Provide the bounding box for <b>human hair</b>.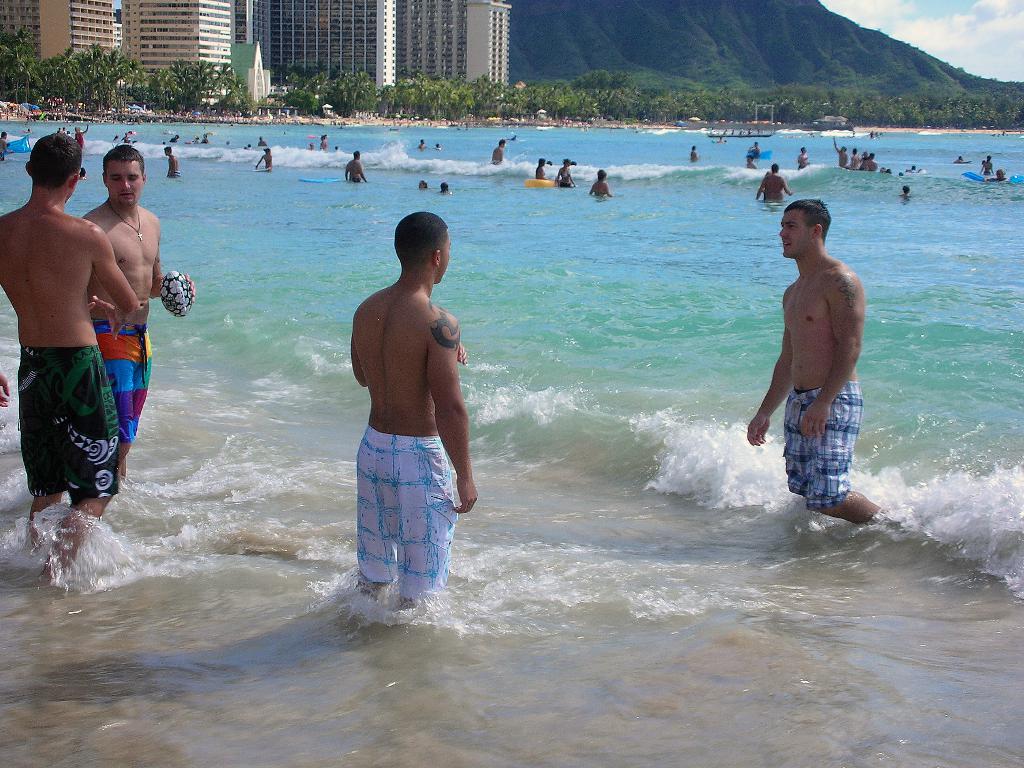
383,209,453,279.
